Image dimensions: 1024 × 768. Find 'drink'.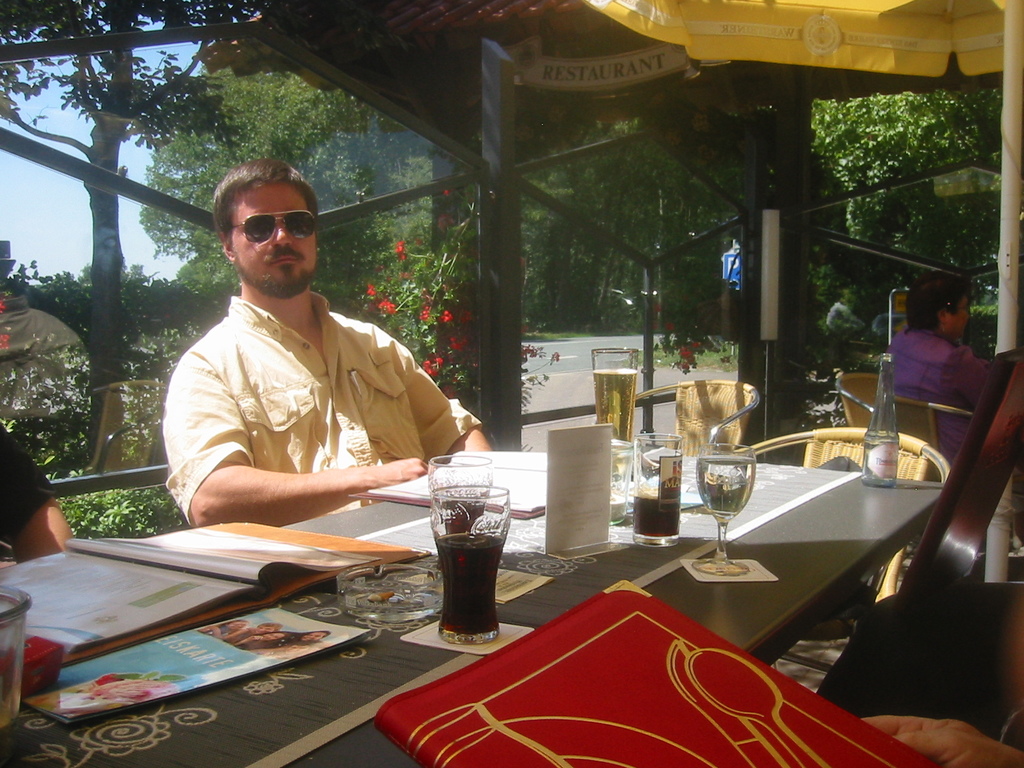
696:454:761:523.
